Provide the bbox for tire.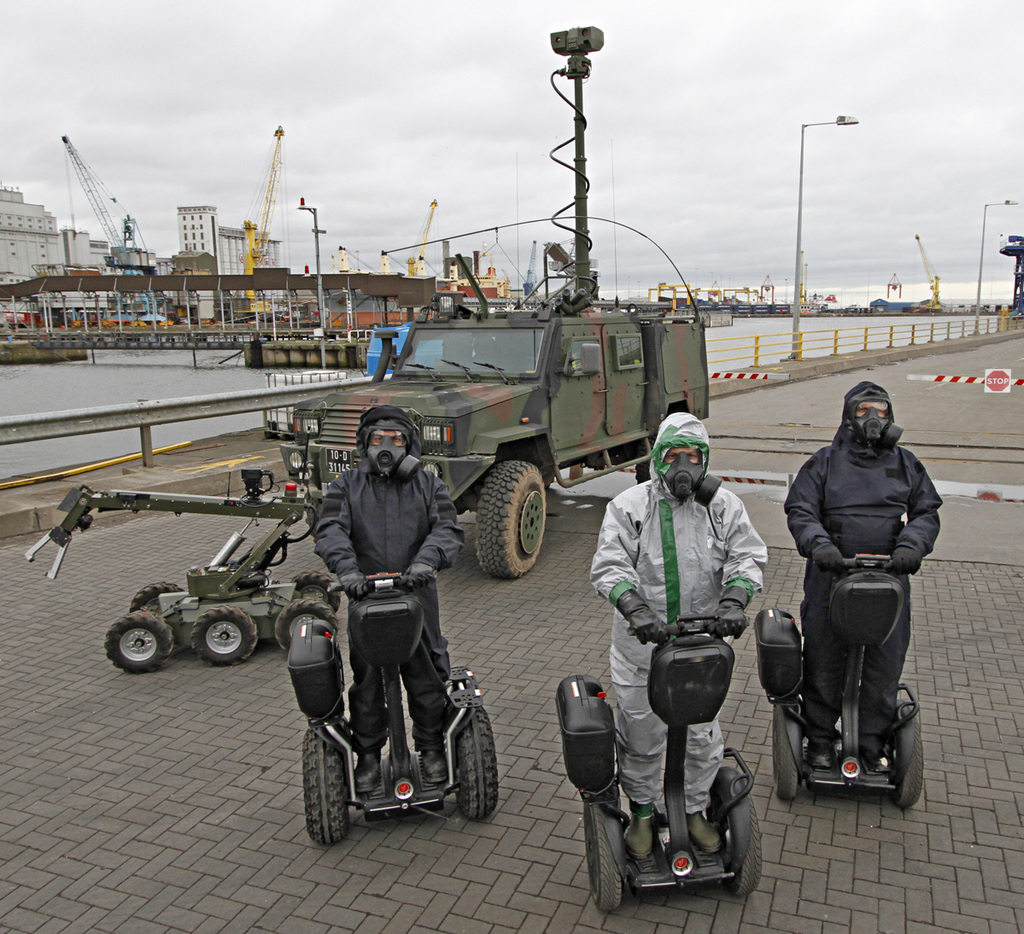
crop(704, 760, 764, 895).
